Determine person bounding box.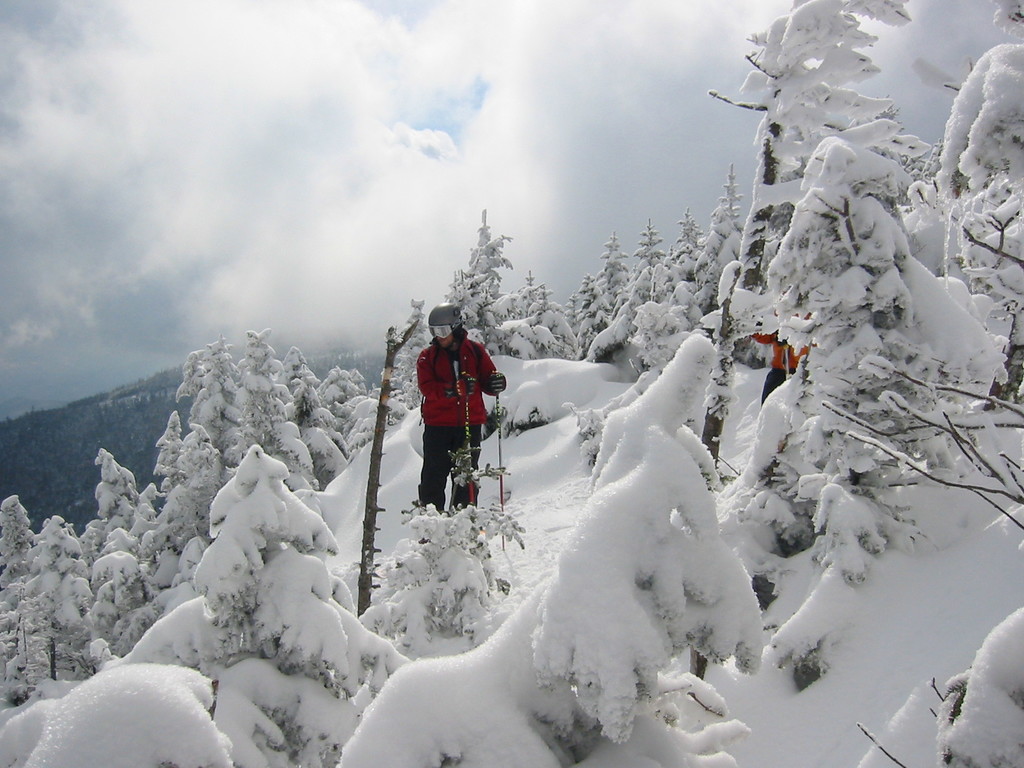
Determined: [408,299,500,544].
